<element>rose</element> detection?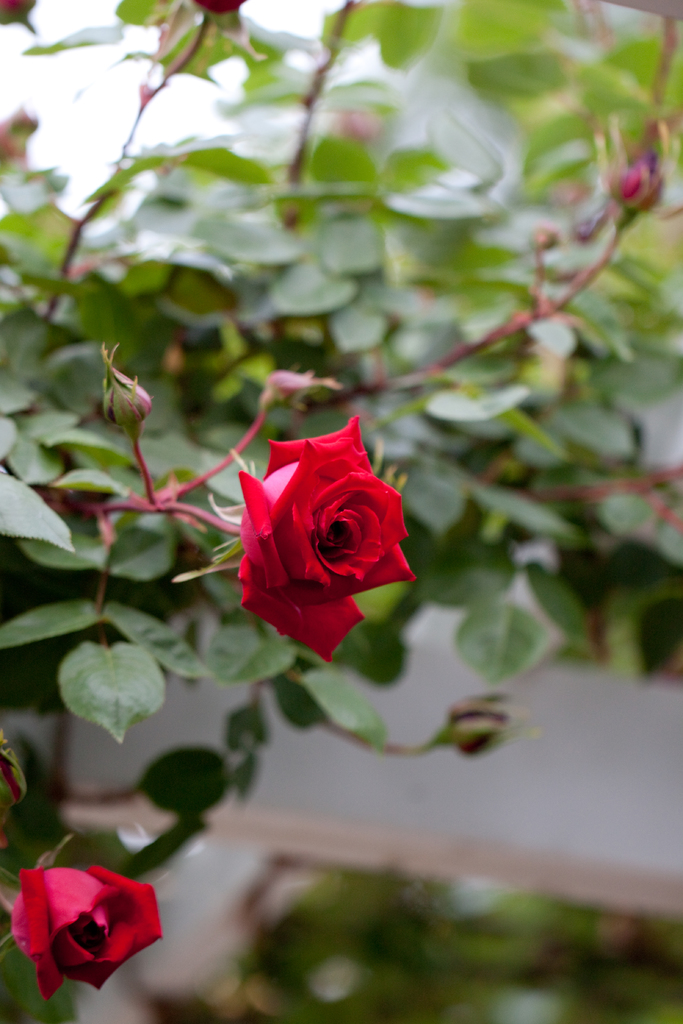
10,861,166,996
